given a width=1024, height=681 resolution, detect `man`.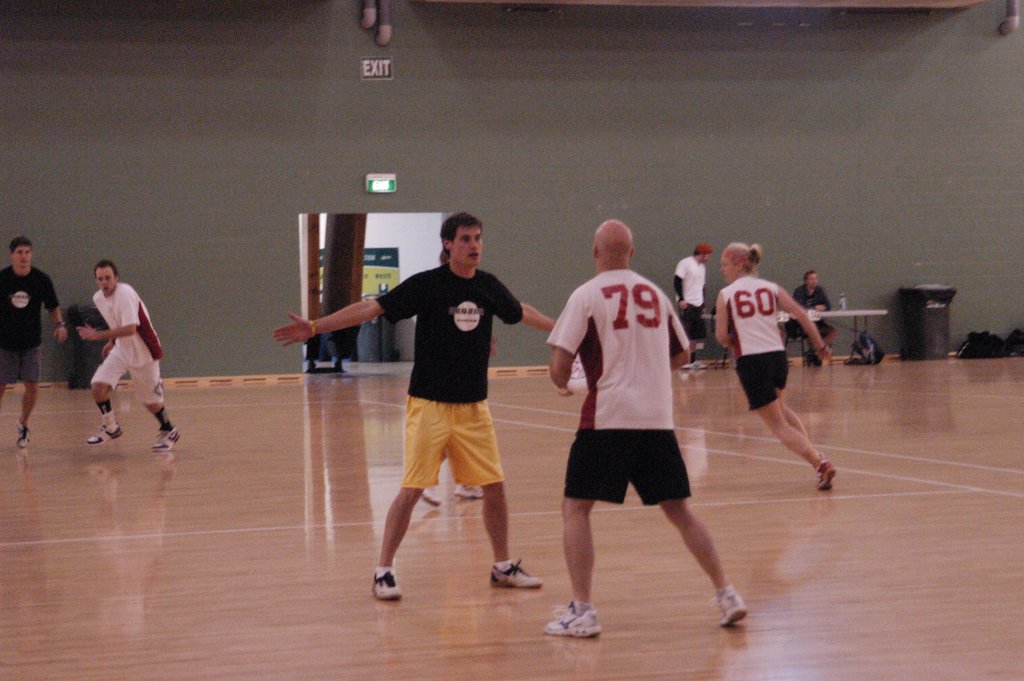
Rect(783, 268, 838, 366).
